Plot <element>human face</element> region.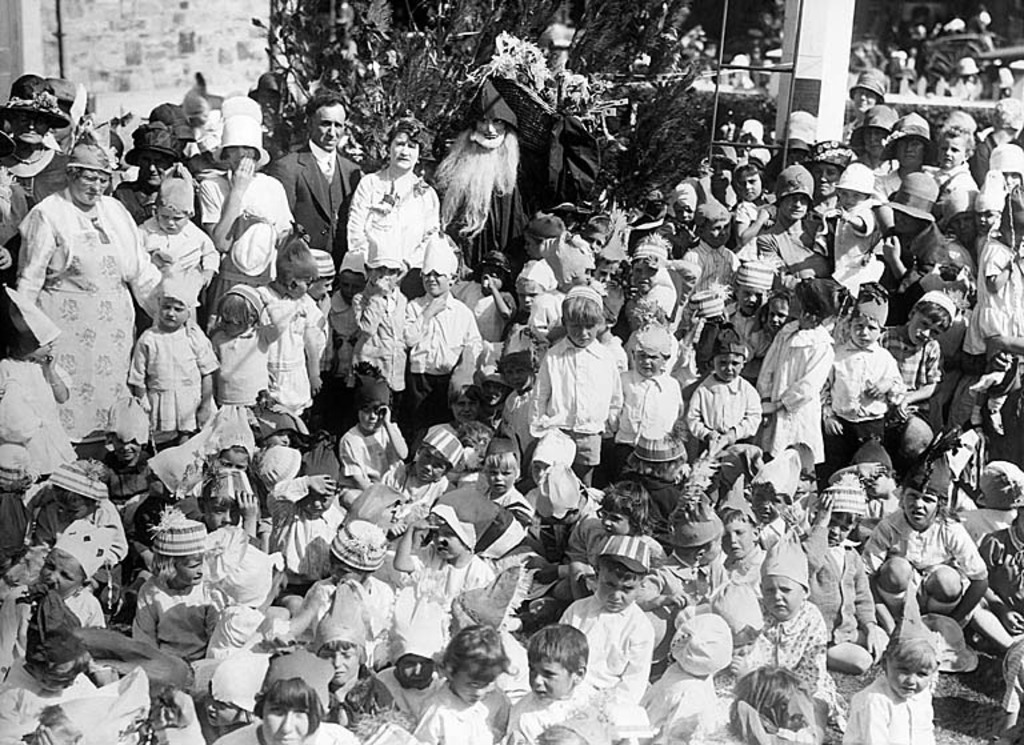
Plotted at <box>764,573,804,625</box>.
